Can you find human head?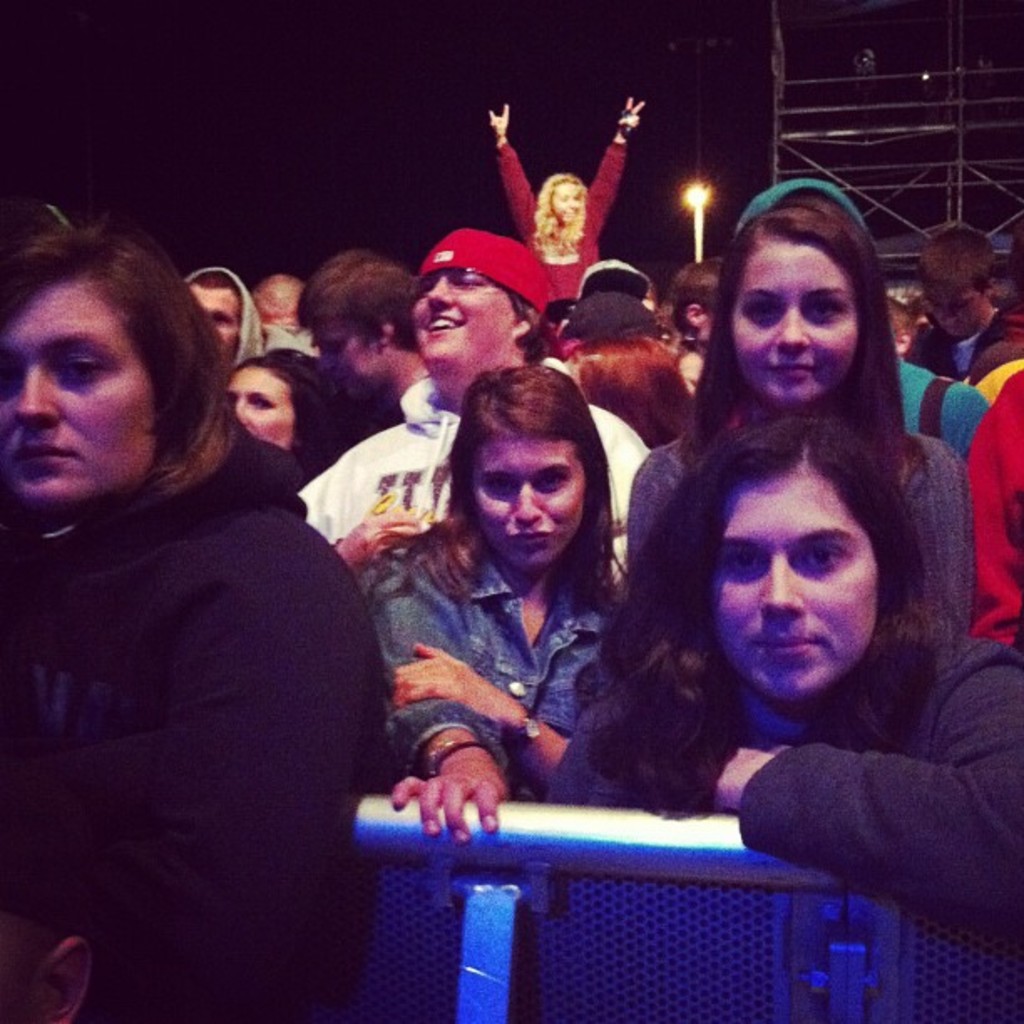
Yes, bounding box: region(1002, 221, 1022, 310).
